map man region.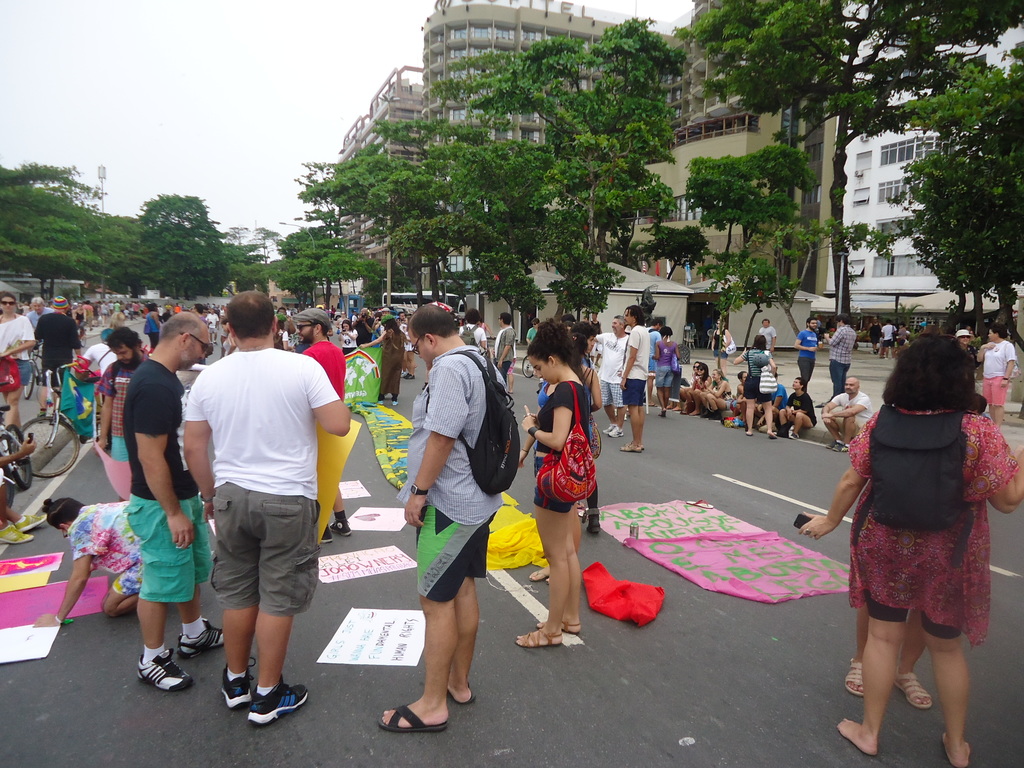
Mapped to BBox(292, 314, 365, 552).
